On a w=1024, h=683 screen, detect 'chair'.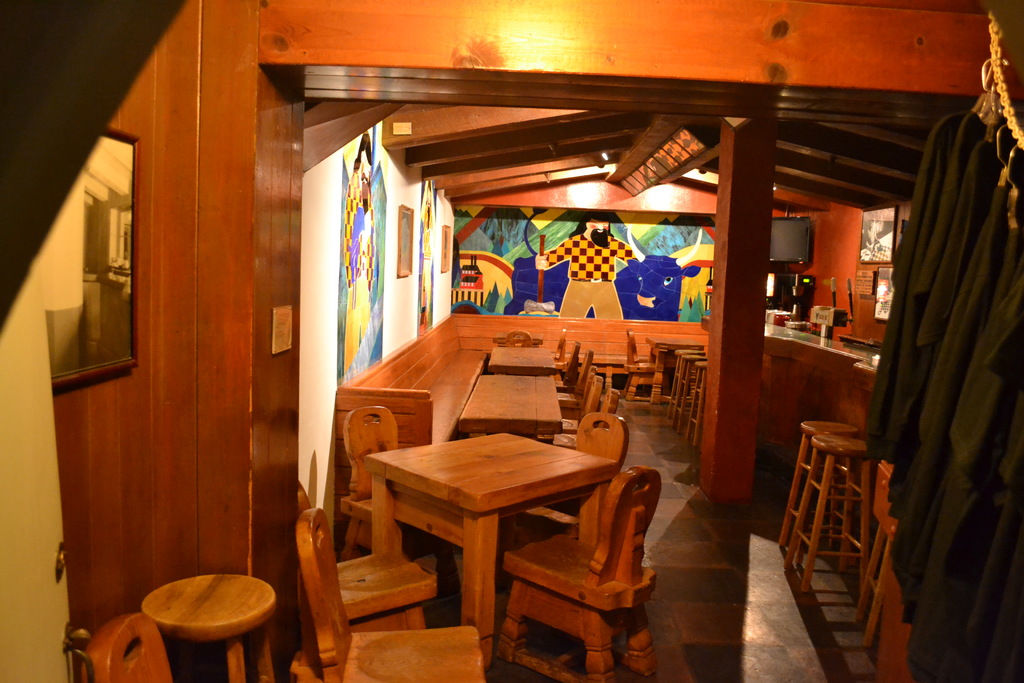
region(502, 443, 669, 668).
